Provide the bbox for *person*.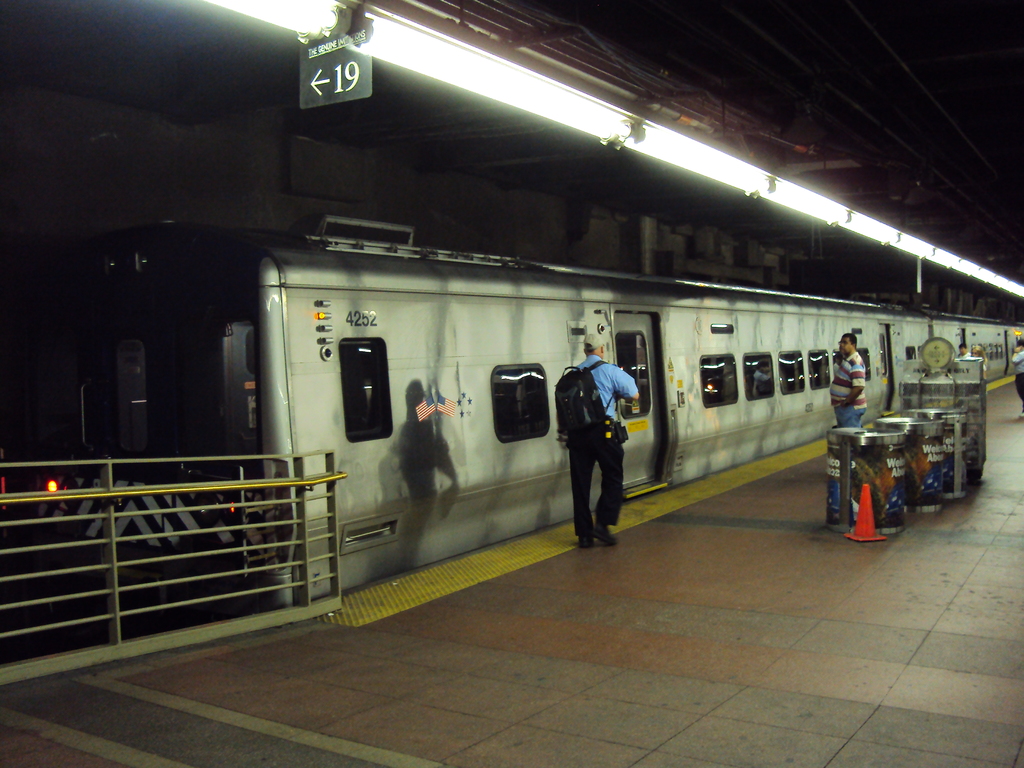
[555,336,646,547].
